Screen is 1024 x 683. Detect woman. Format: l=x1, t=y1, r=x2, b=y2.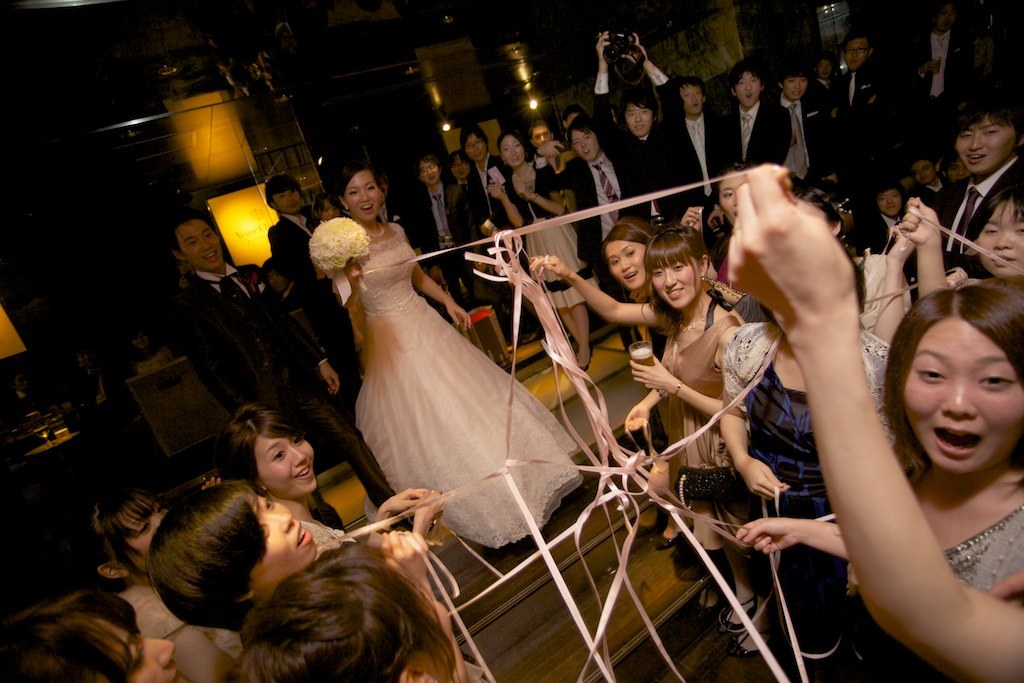
l=730, t=279, r=1023, b=682.
